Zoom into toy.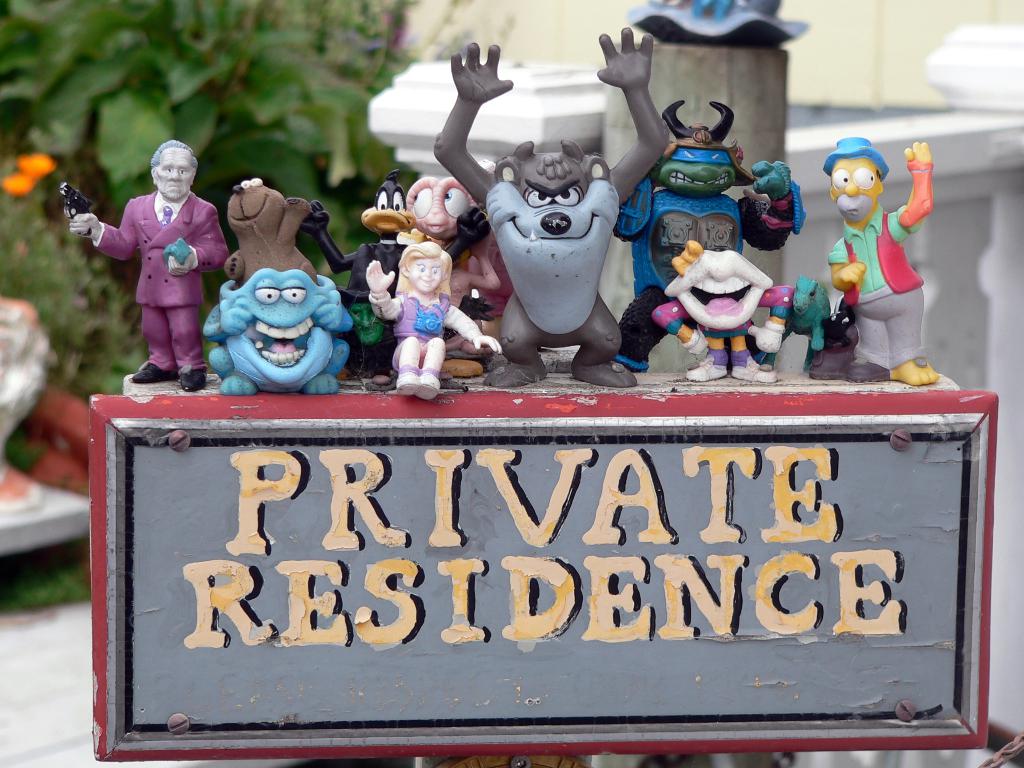
Zoom target: select_region(200, 268, 355, 400).
